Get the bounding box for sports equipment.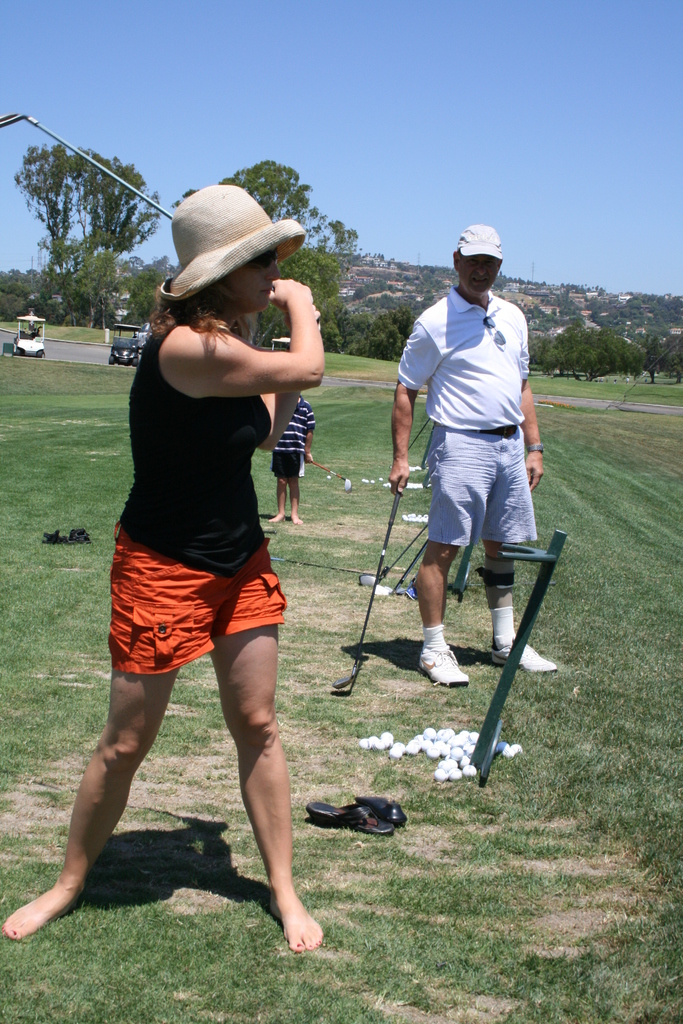
[415,644,470,691].
